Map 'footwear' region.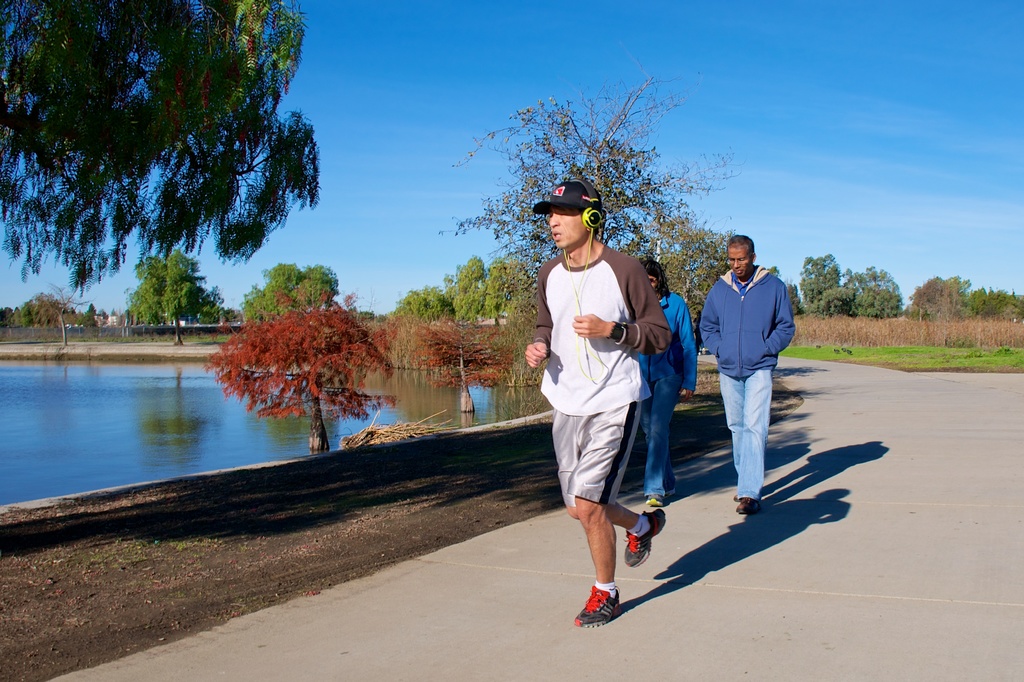
Mapped to locate(732, 492, 742, 501).
